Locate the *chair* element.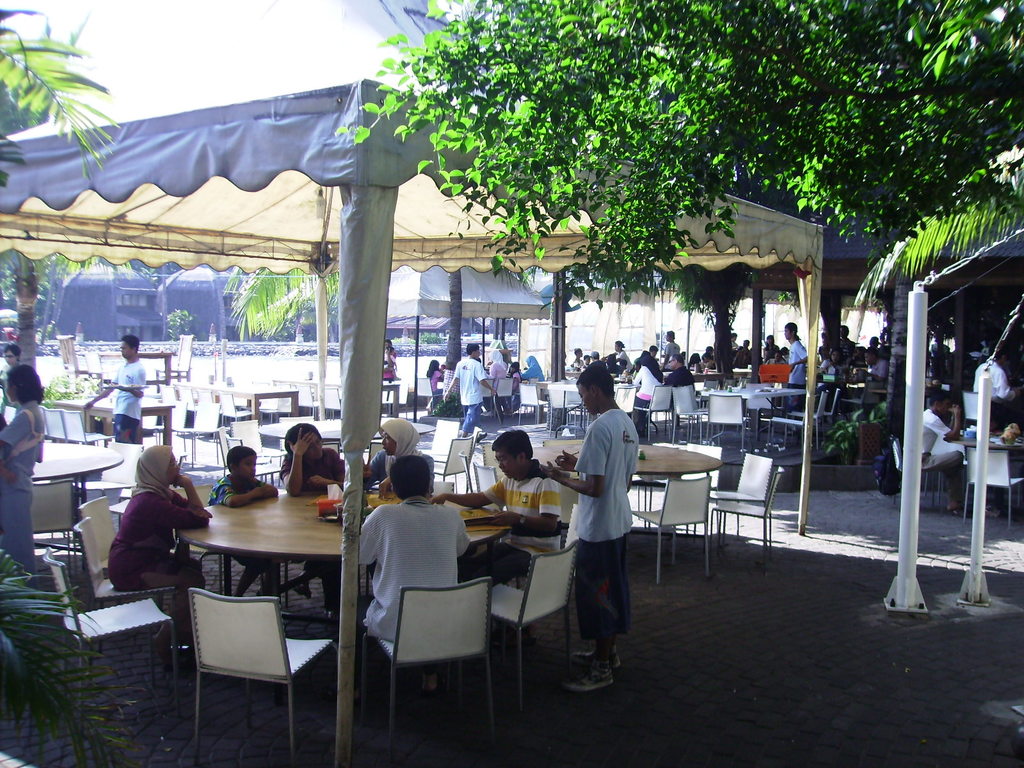
Element bbox: (634,474,708,581).
